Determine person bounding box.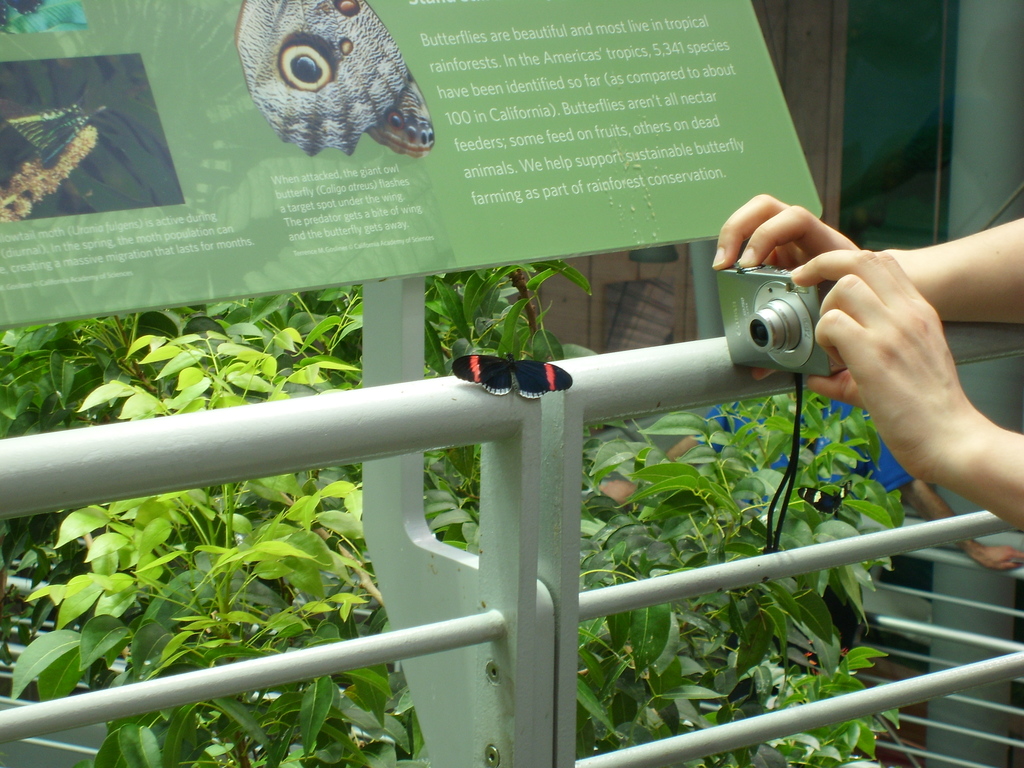
Determined: (596, 388, 1023, 572).
